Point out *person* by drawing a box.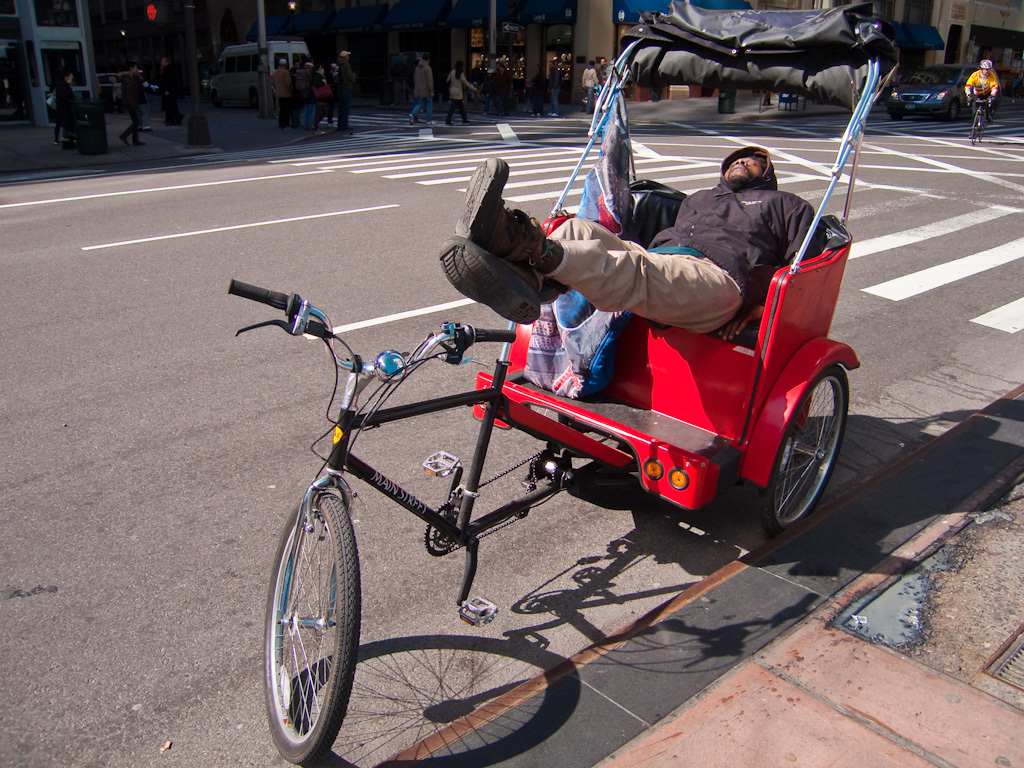
region(335, 52, 359, 131).
